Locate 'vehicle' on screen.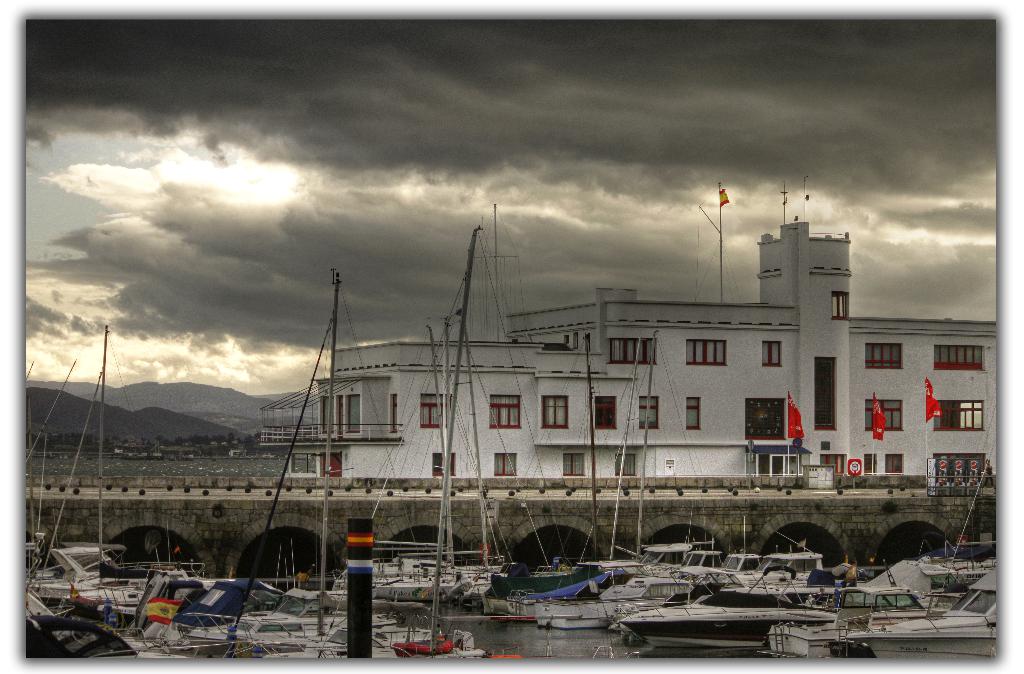
On screen at (left=758, top=566, right=998, bottom=656).
